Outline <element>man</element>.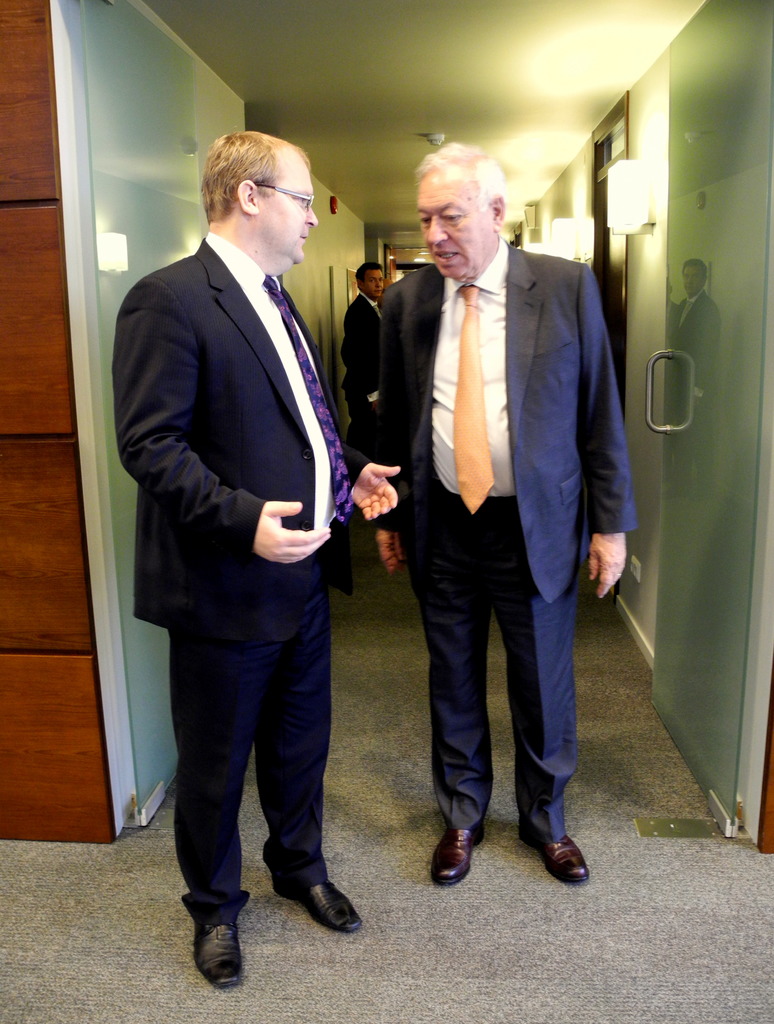
Outline: 341:261:386:403.
